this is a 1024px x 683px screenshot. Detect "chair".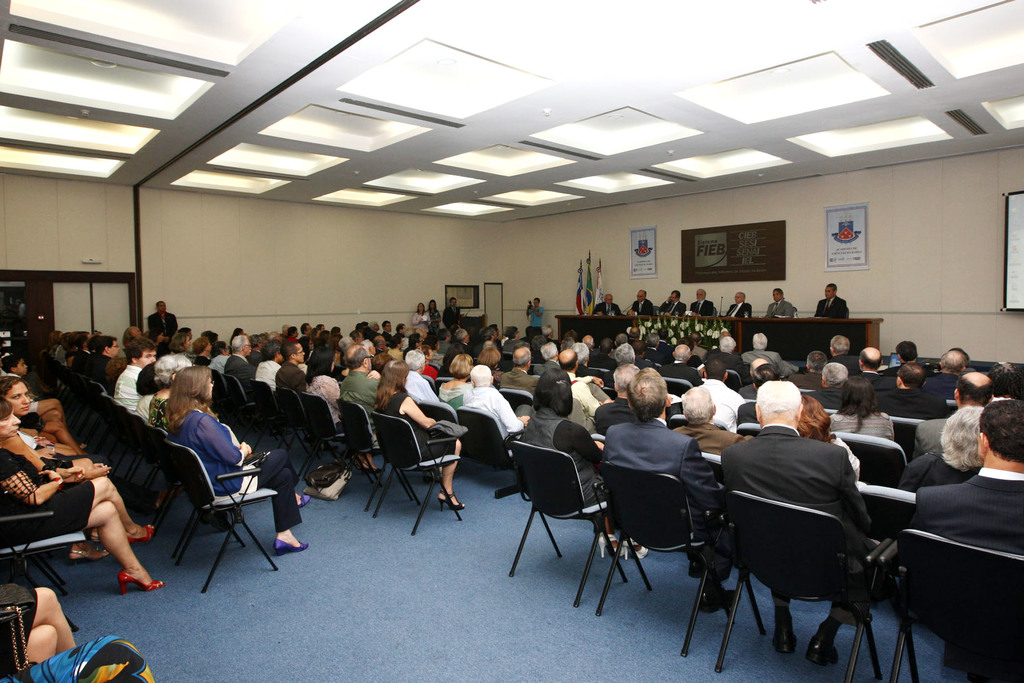
locate(246, 374, 274, 443).
